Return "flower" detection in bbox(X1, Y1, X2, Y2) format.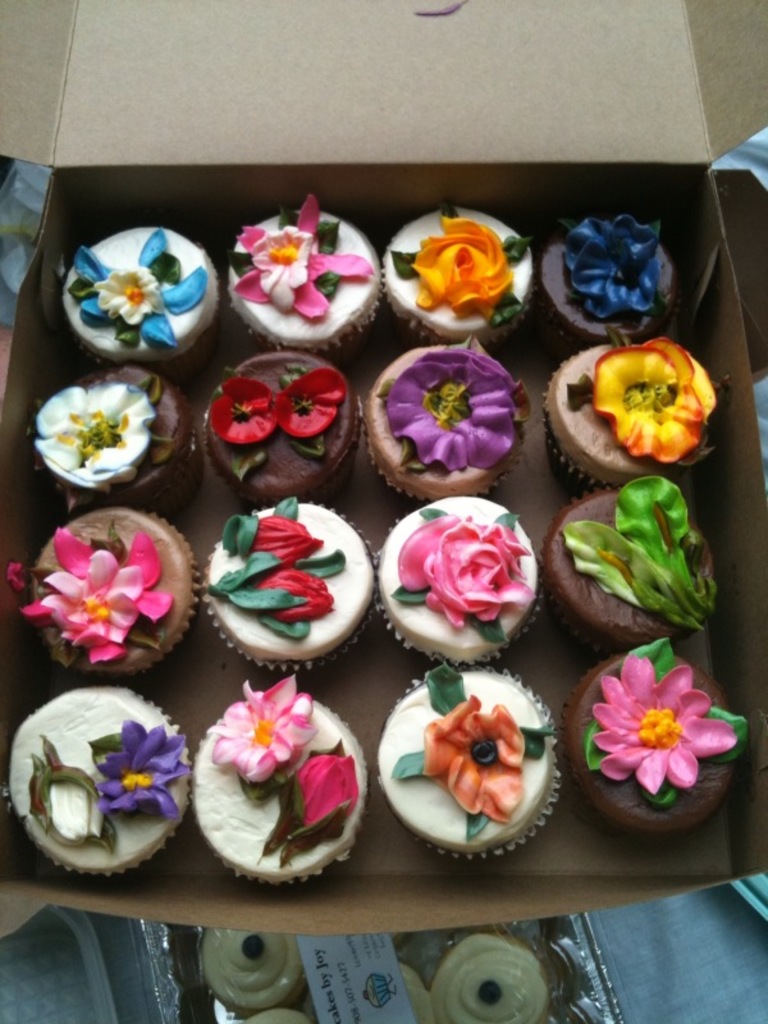
bbox(22, 526, 172, 671).
